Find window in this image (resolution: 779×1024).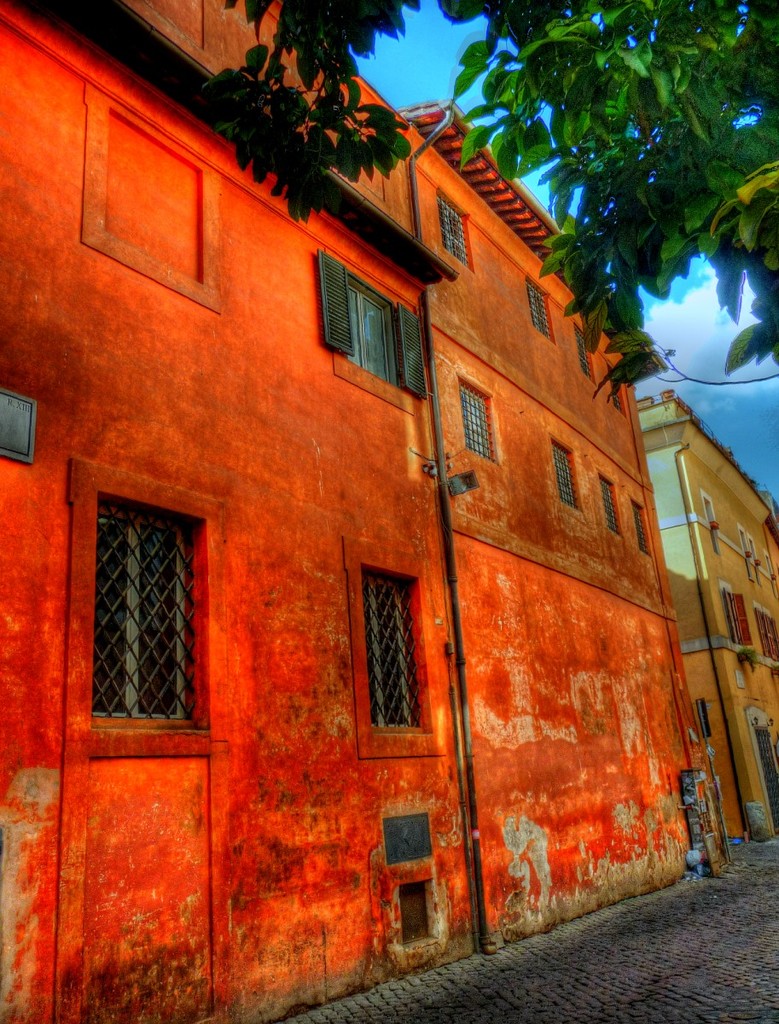
{"left": 696, "top": 489, "right": 721, "bottom": 555}.
